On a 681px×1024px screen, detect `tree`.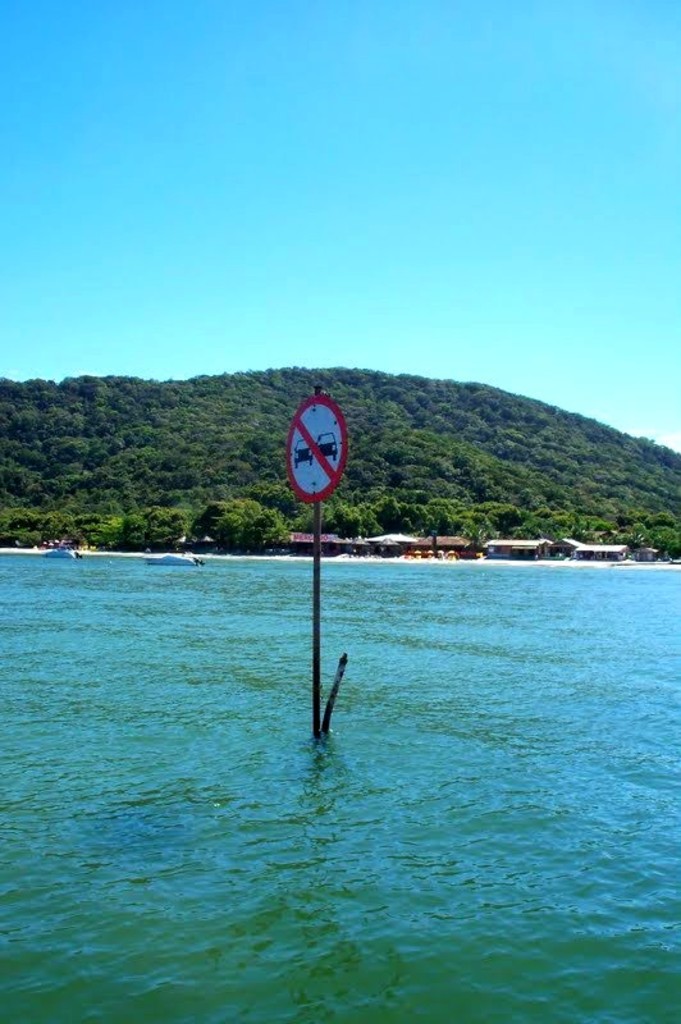
{"left": 326, "top": 495, "right": 389, "bottom": 536}.
